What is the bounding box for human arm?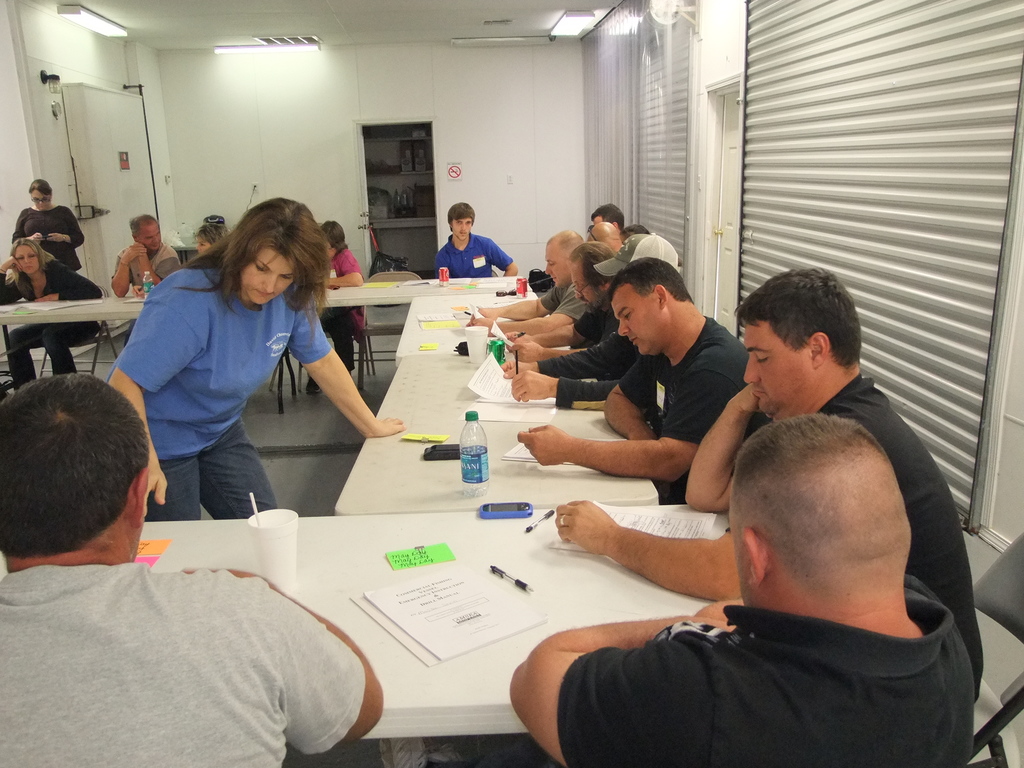
<region>465, 280, 573, 317</region>.
